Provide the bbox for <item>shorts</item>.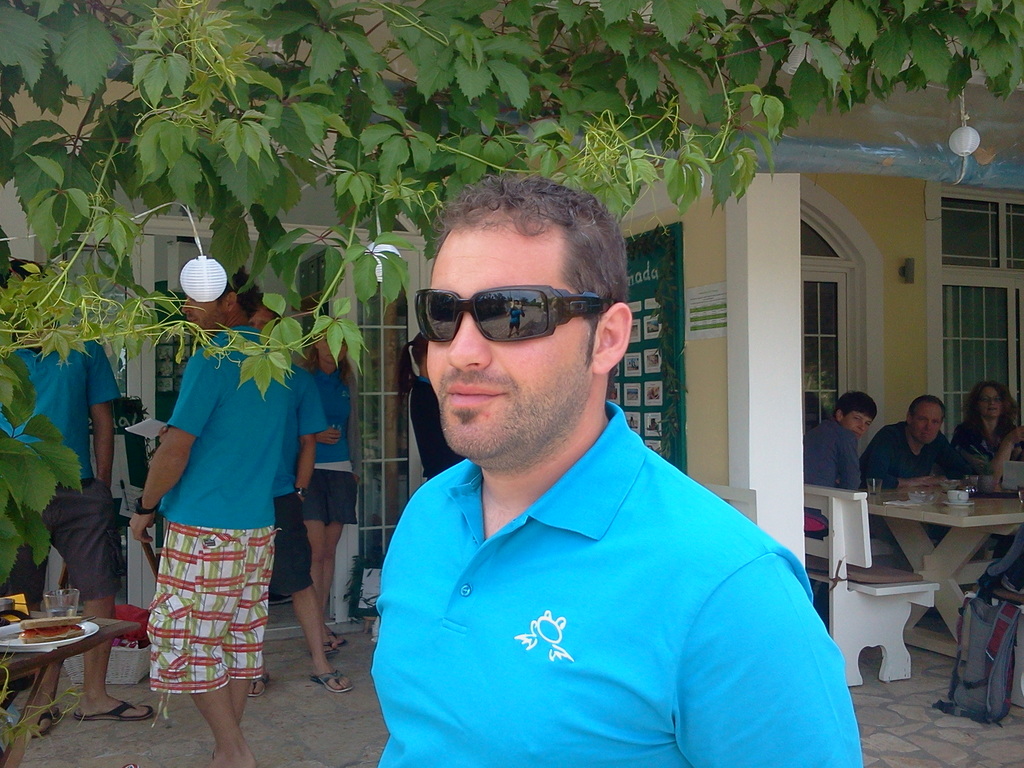
region(140, 552, 263, 700).
